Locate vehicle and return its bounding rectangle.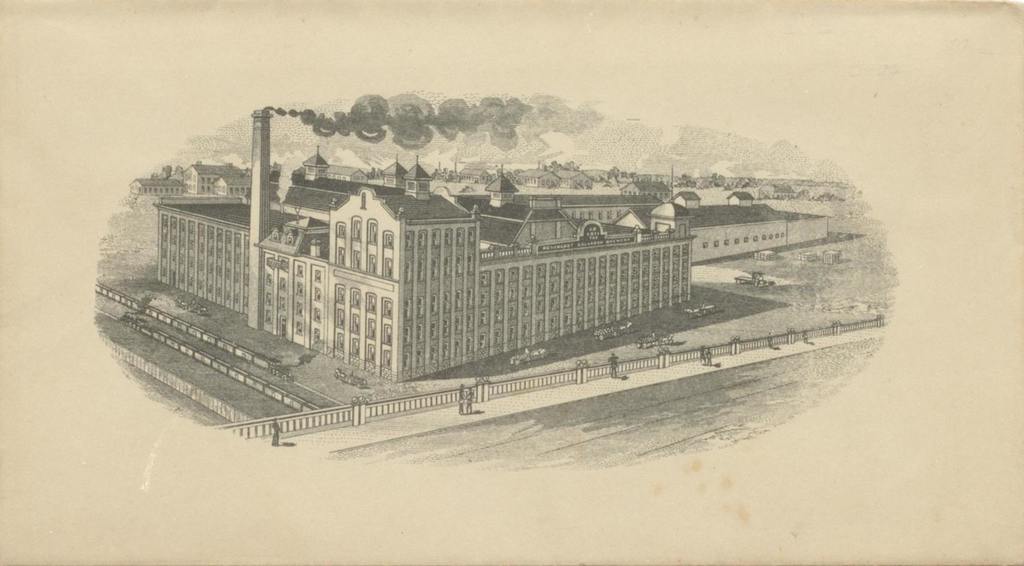
rect(593, 320, 634, 338).
